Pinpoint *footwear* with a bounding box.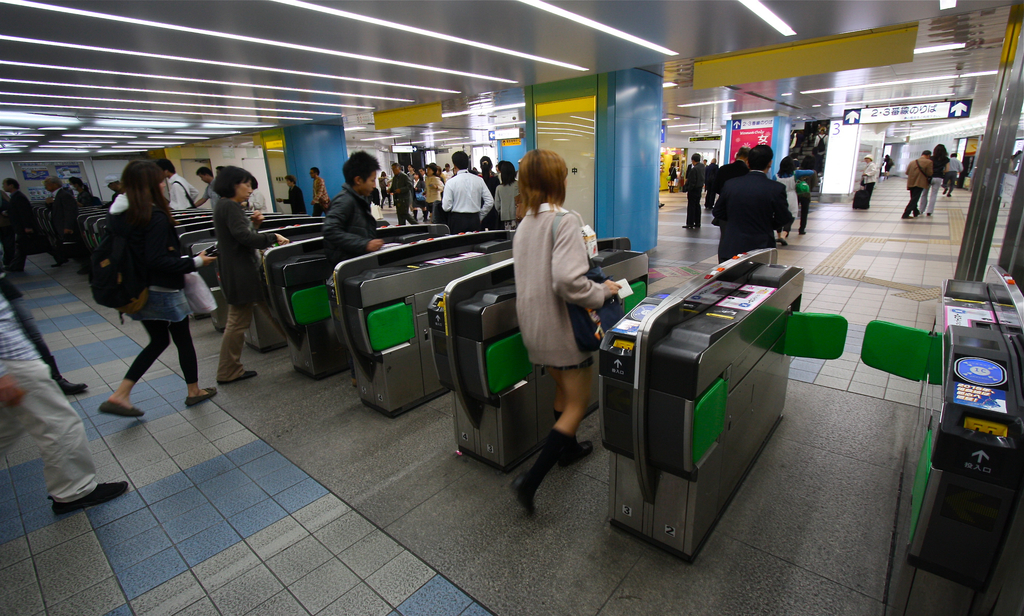
[776,240,778,241].
